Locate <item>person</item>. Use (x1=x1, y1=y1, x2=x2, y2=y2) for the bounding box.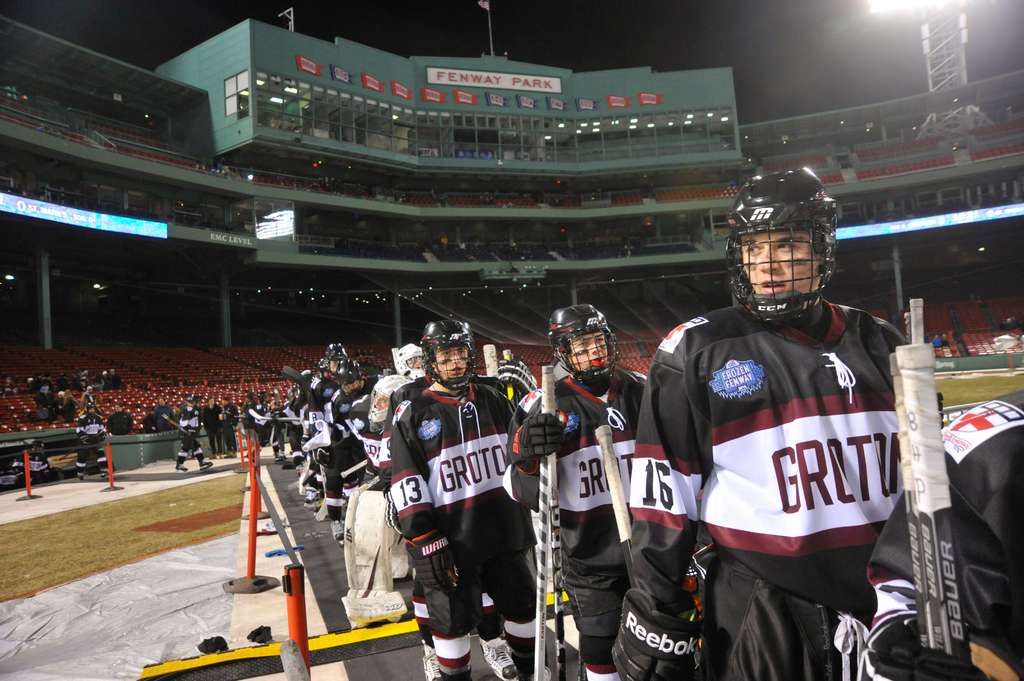
(x1=502, y1=306, x2=652, y2=680).
